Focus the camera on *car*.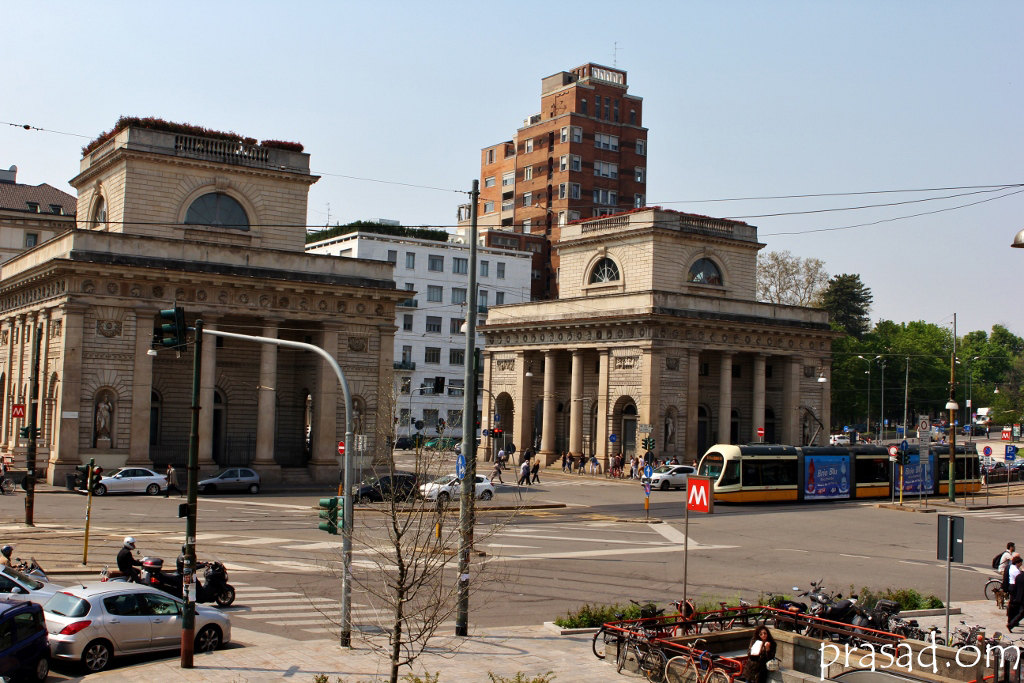
Focus region: (0, 558, 69, 602).
